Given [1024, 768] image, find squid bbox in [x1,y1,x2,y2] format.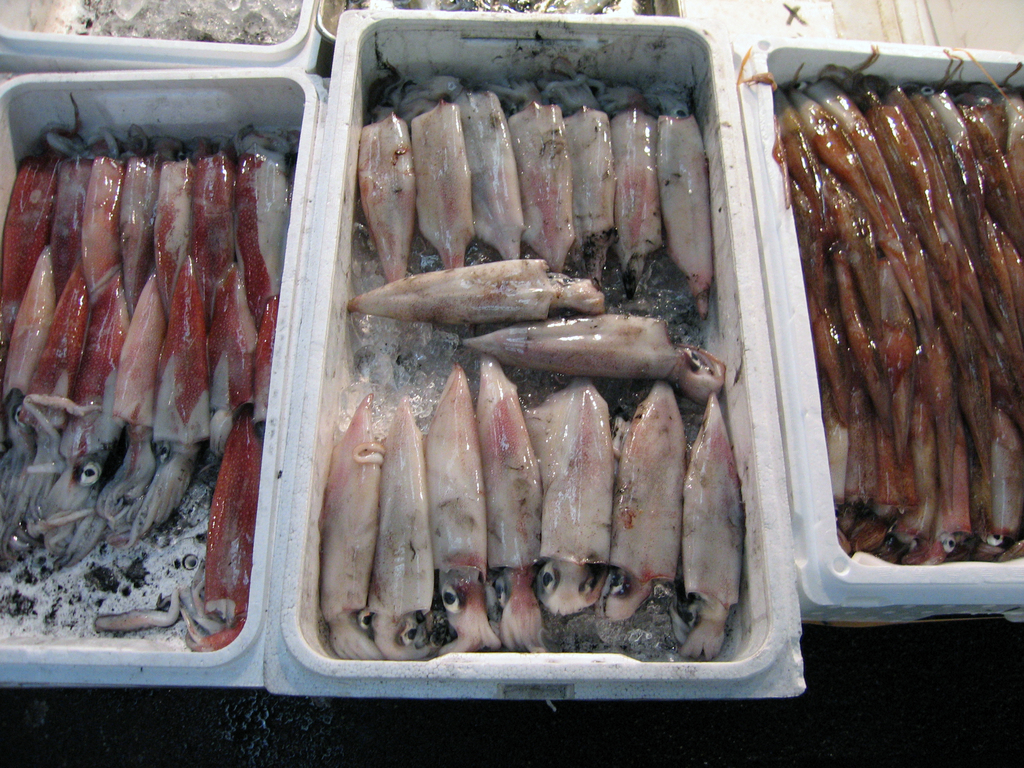
[346,257,608,323].
